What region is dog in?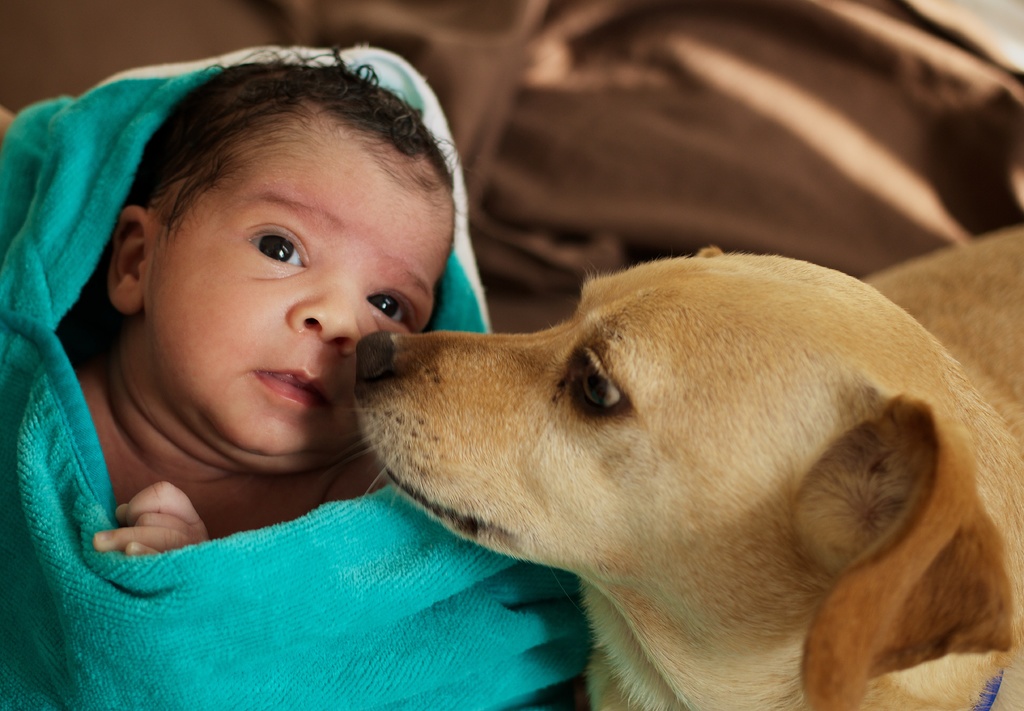
detection(331, 227, 1023, 710).
